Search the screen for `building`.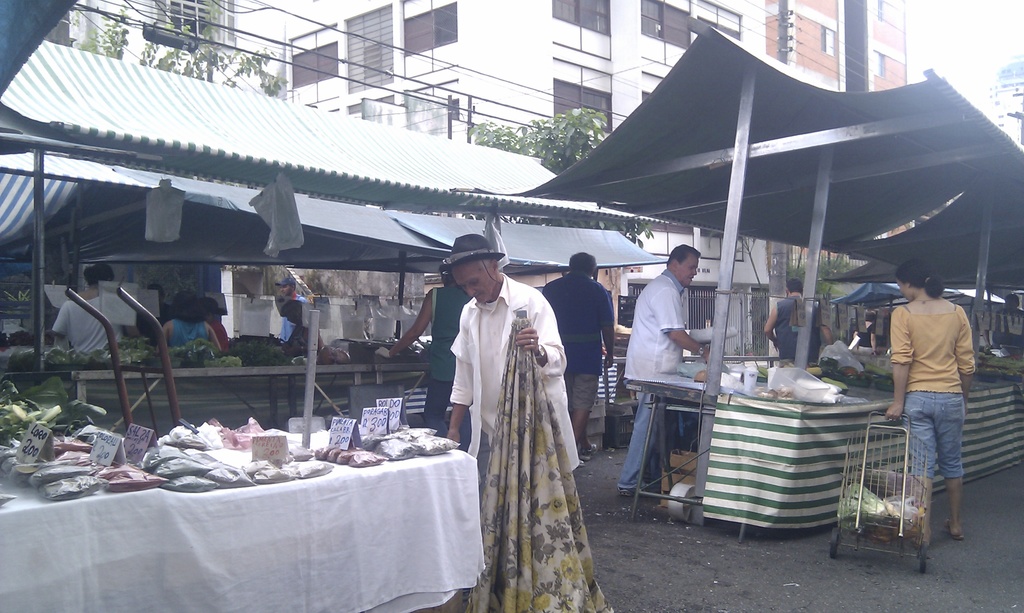
Found at bbox(290, 0, 760, 325).
